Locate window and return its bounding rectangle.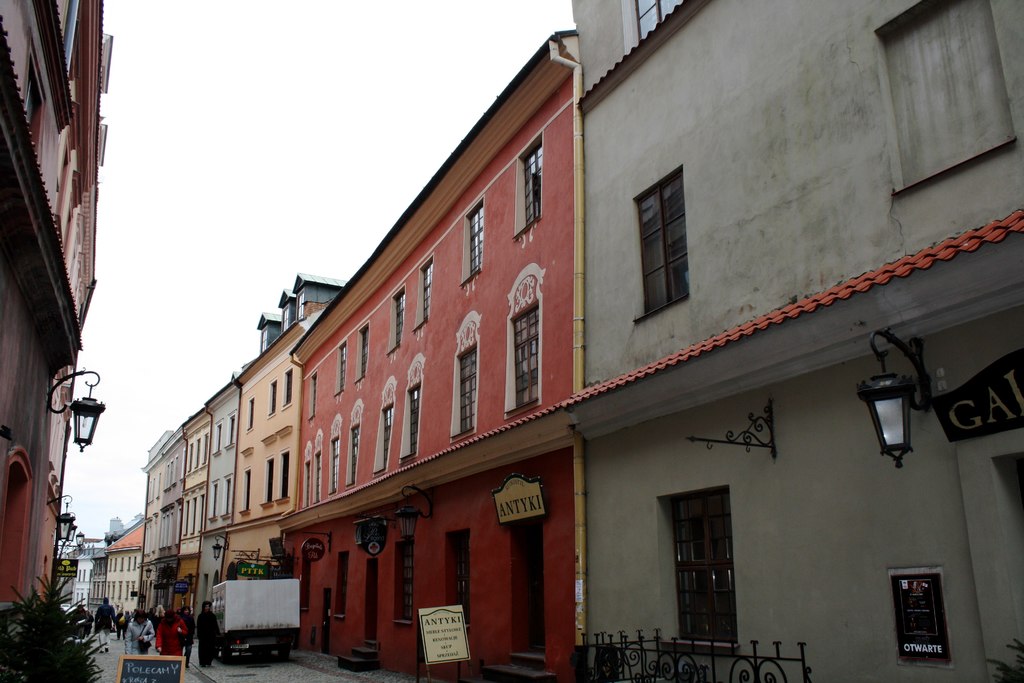
box=[282, 306, 287, 333].
